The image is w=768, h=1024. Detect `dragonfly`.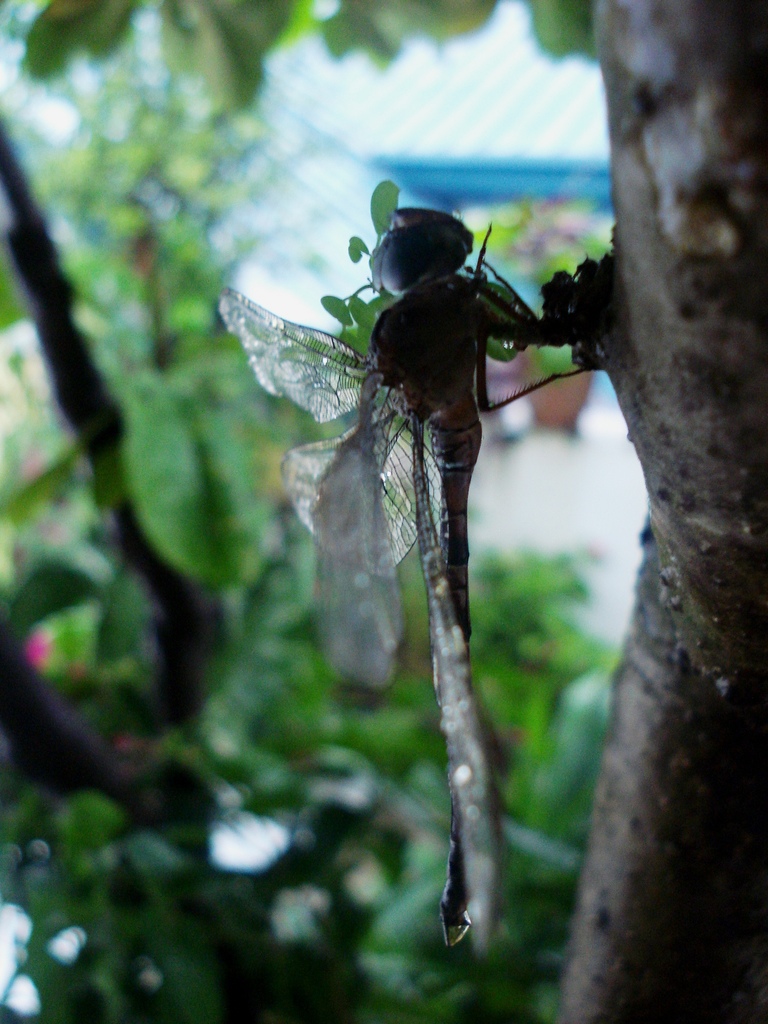
Detection: x1=216, y1=202, x2=607, y2=946.
